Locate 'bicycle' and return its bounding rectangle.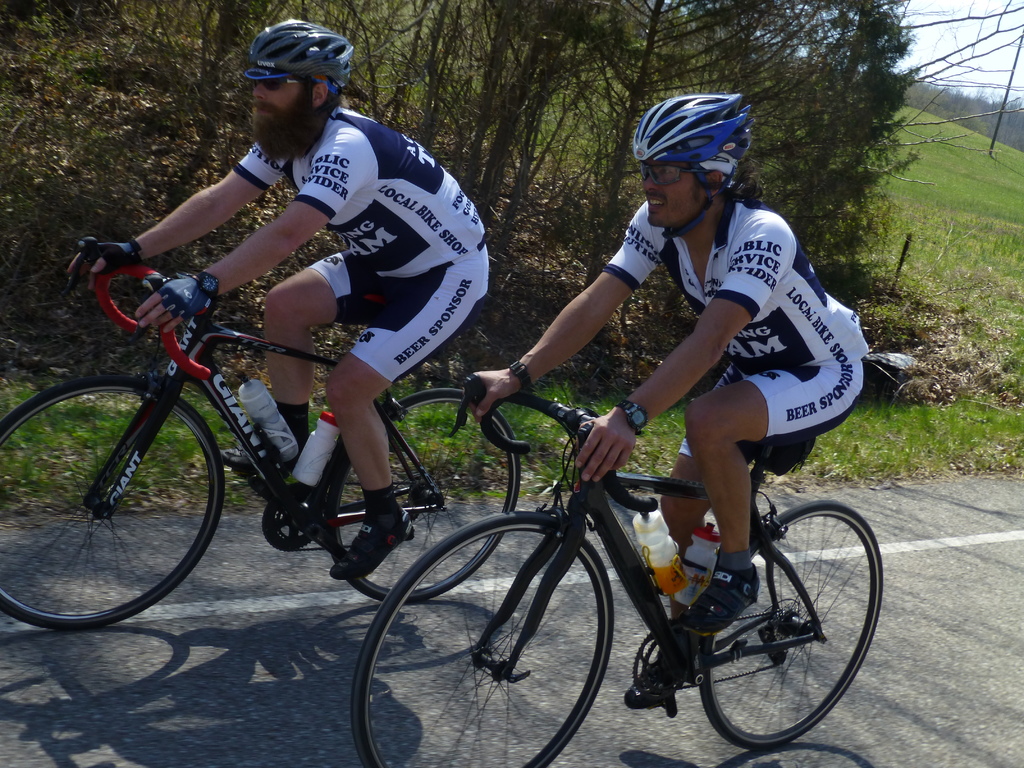
l=0, t=248, r=519, b=631.
